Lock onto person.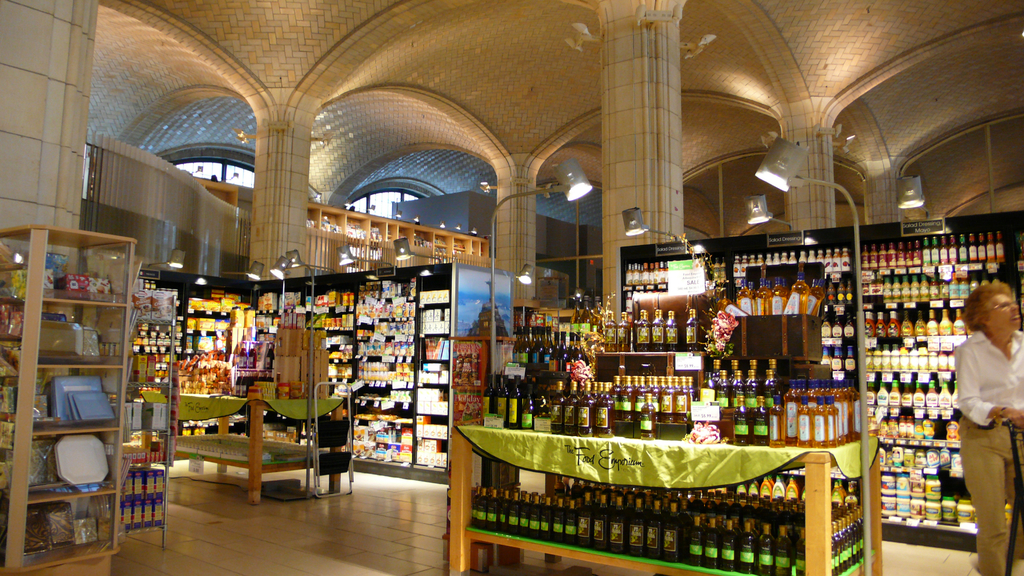
Locked: x1=950 y1=265 x2=1020 y2=554.
